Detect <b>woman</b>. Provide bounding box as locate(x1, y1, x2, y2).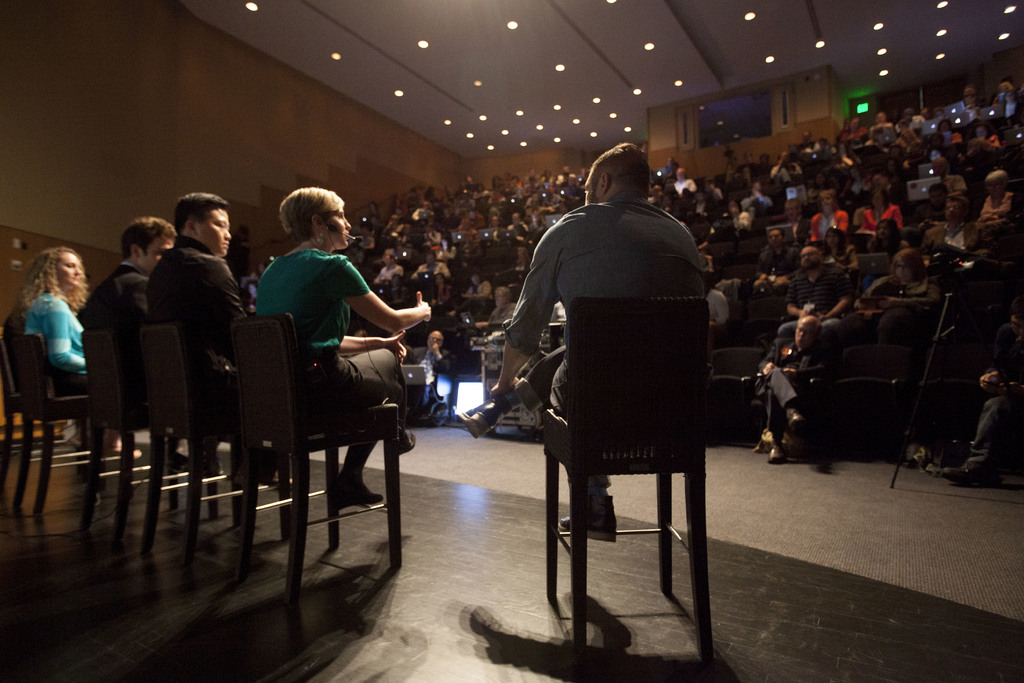
locate(854, 245, 940, 313).
